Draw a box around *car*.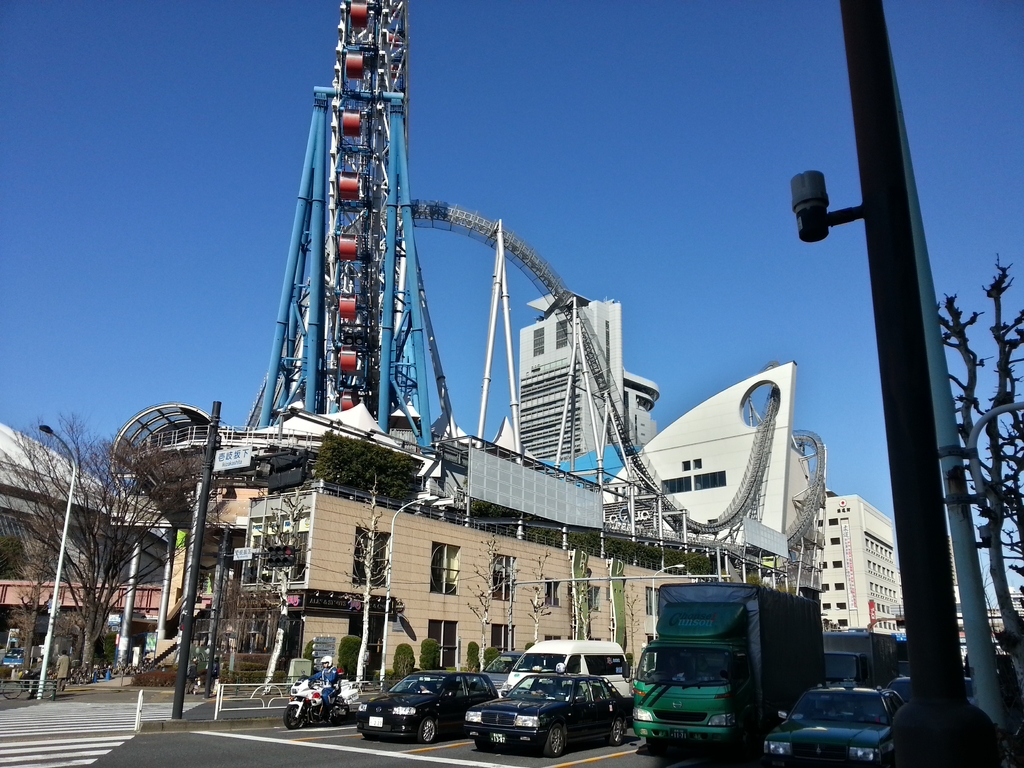
(left=362, top=668, right=491, bottom=744).
